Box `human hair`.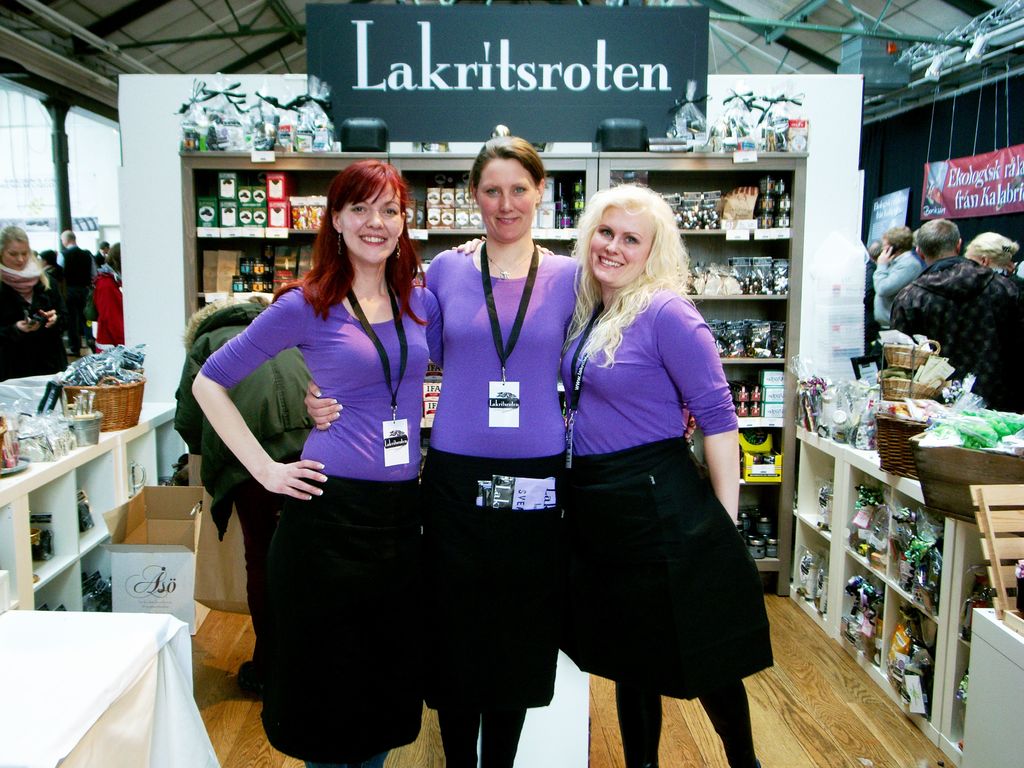
<box>966,230,1021,270</box>.
